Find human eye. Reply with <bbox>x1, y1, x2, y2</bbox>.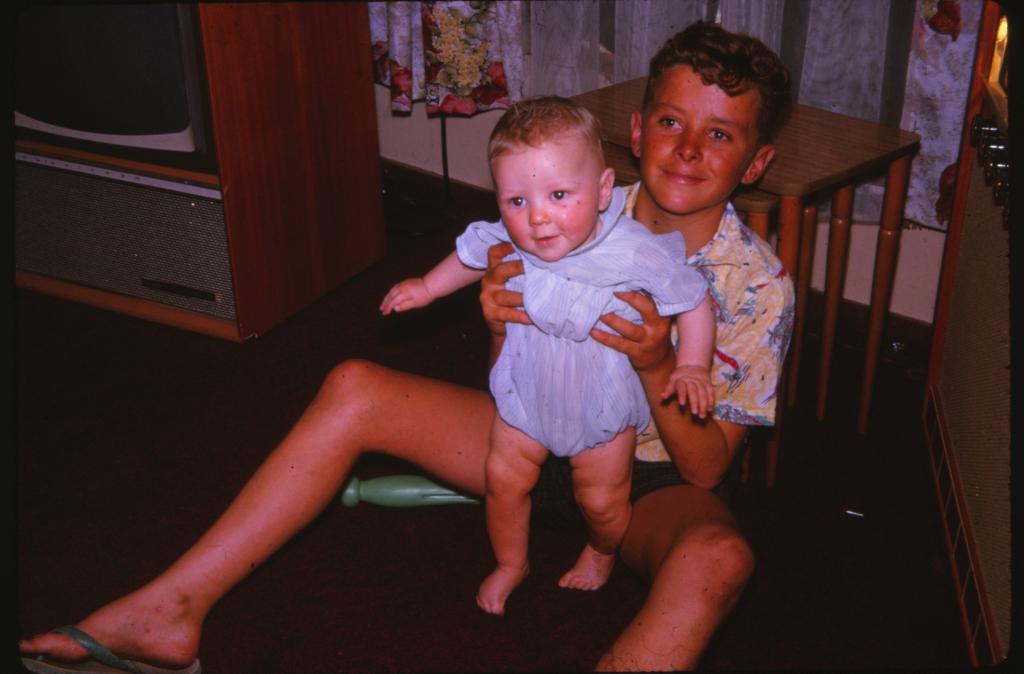
<bbox>656, 116, 680, 131</bbox>.
